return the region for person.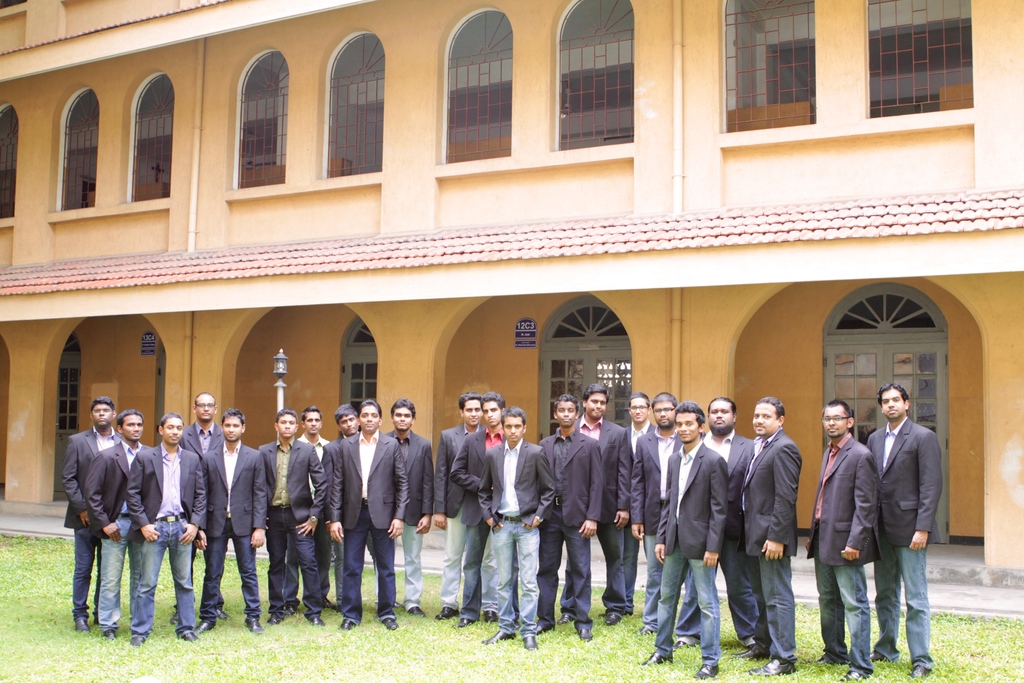
629 388 682 636.
